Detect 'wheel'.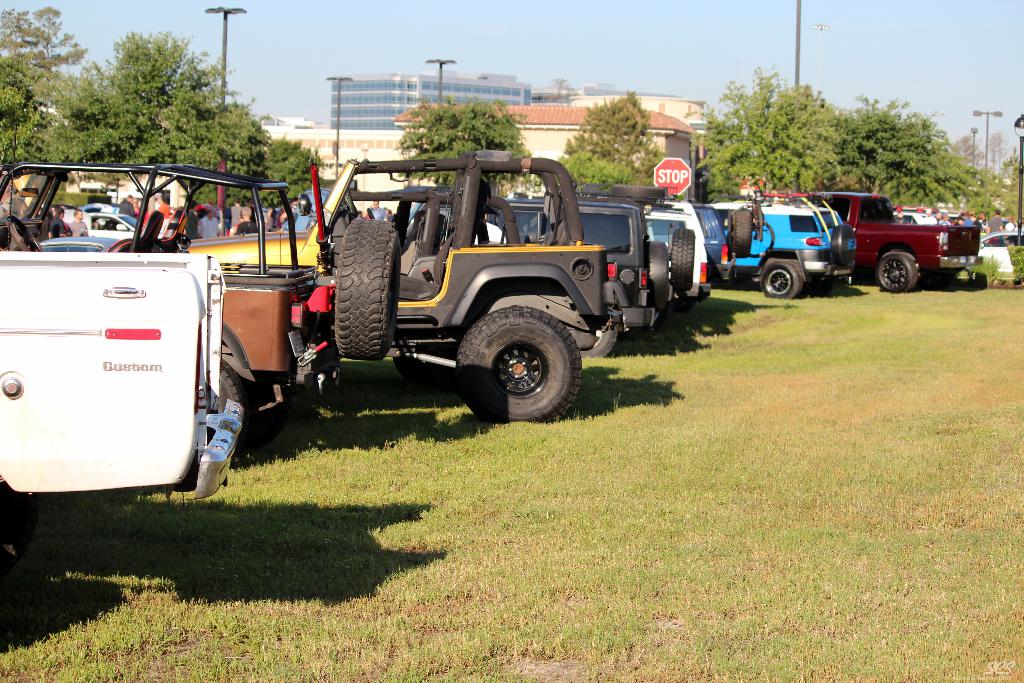
Detected at (left=643, top=243, right=664, bottom=308).
